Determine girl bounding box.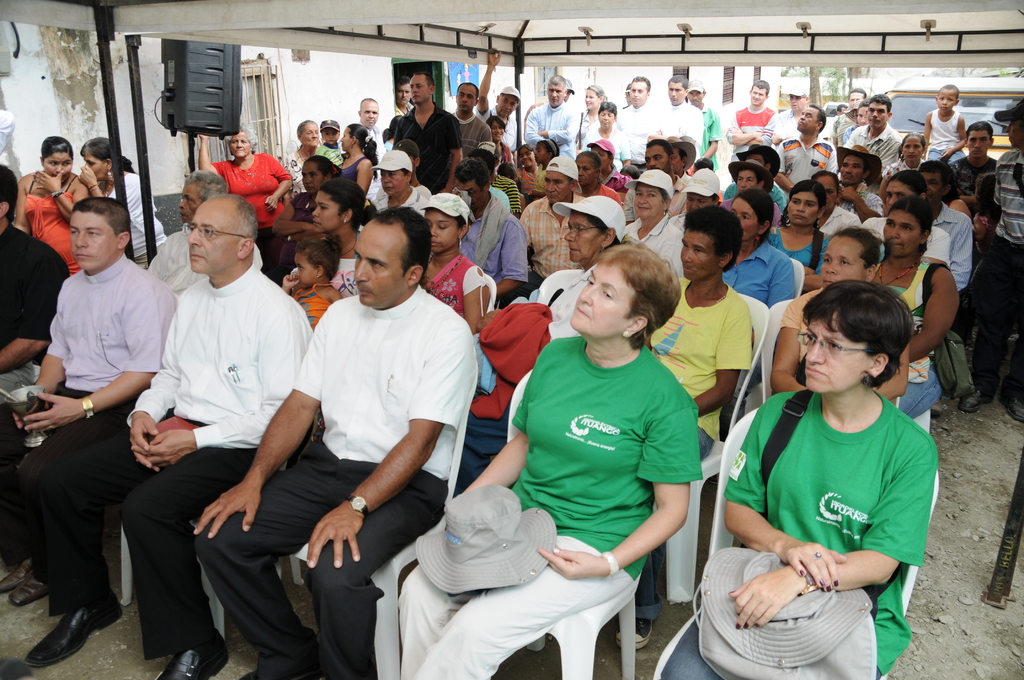
Determined: {"left": 282, "top": 238, "right": 340, "bottom": 331}.
